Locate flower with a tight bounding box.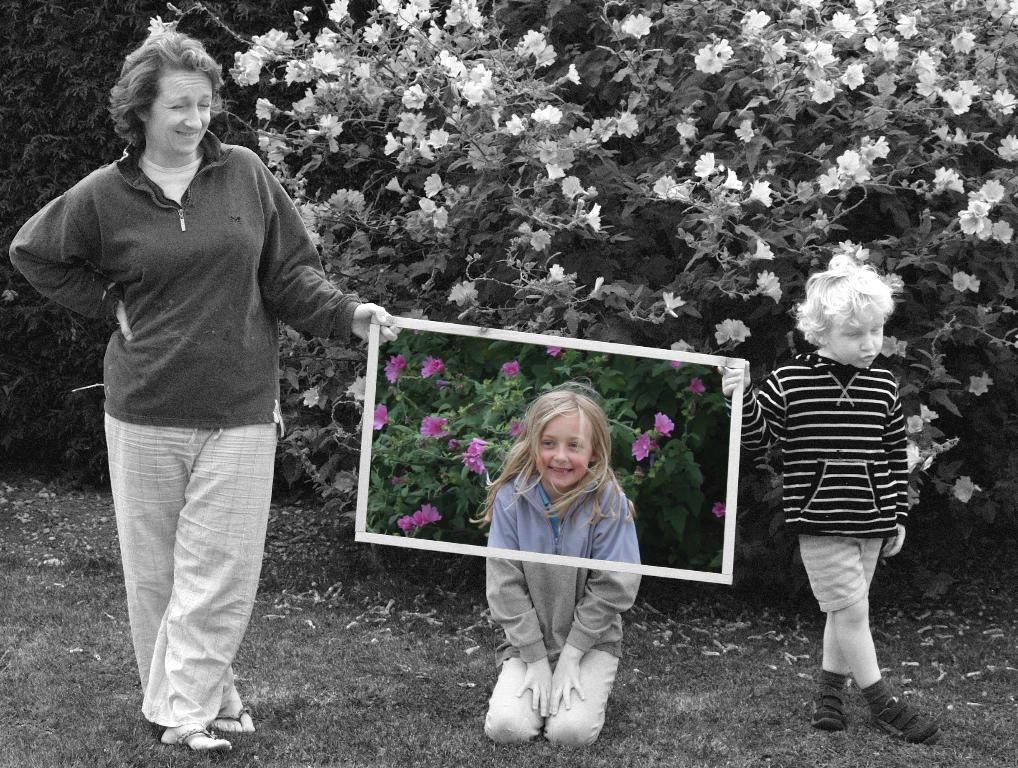
box(593, 112, 612, 144).
